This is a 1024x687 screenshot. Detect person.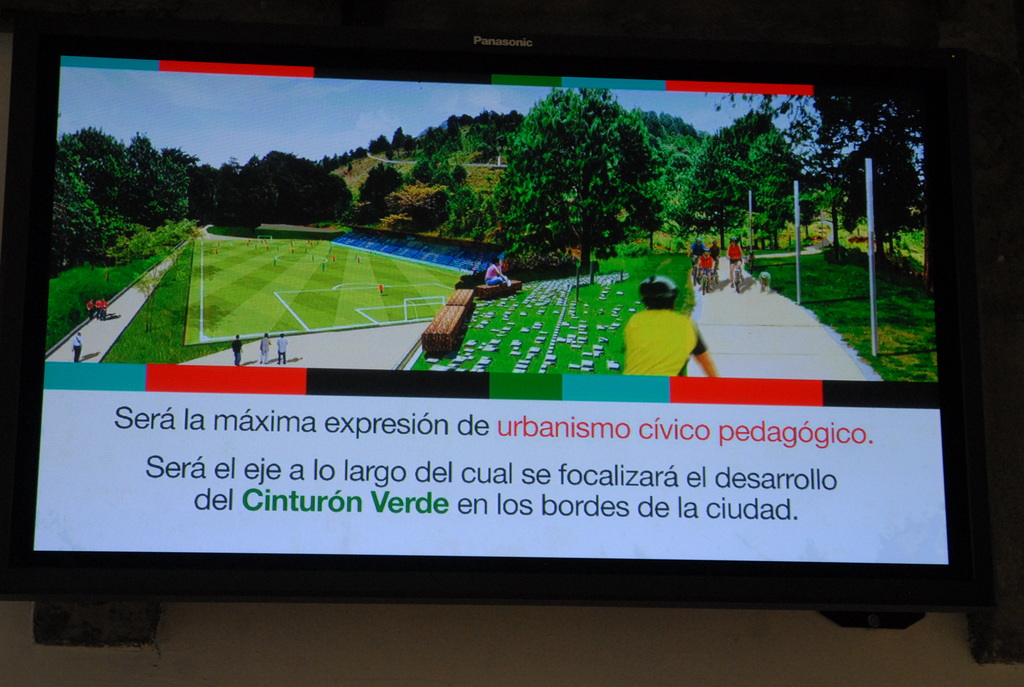
(86, 298, 93, 319).
